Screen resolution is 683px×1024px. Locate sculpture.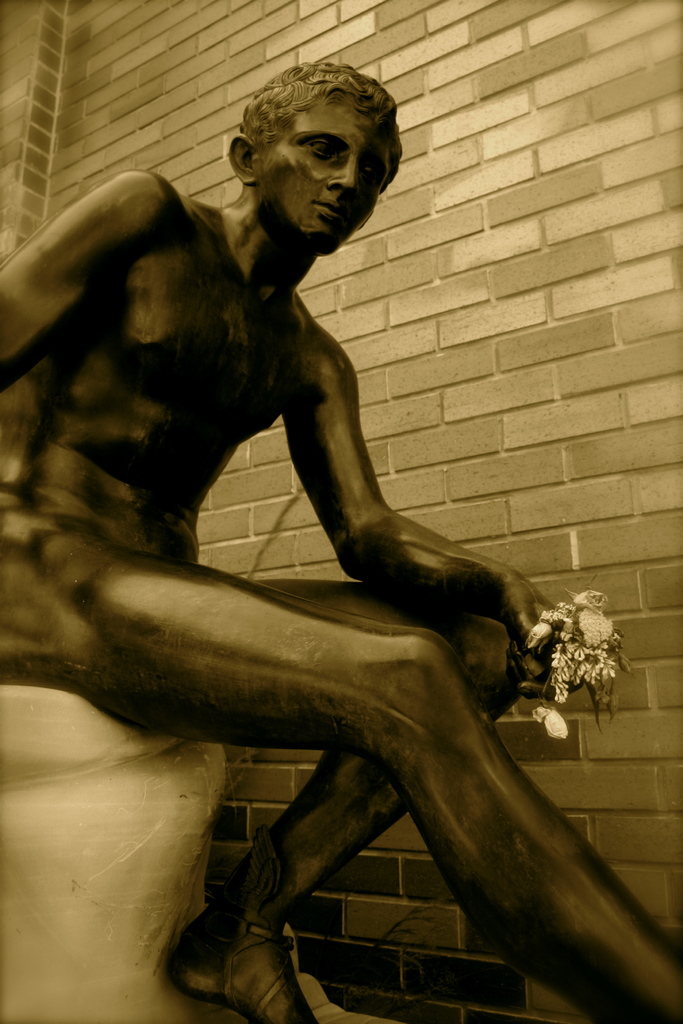
[left=0, top=76, right=650, bottom=1018].
